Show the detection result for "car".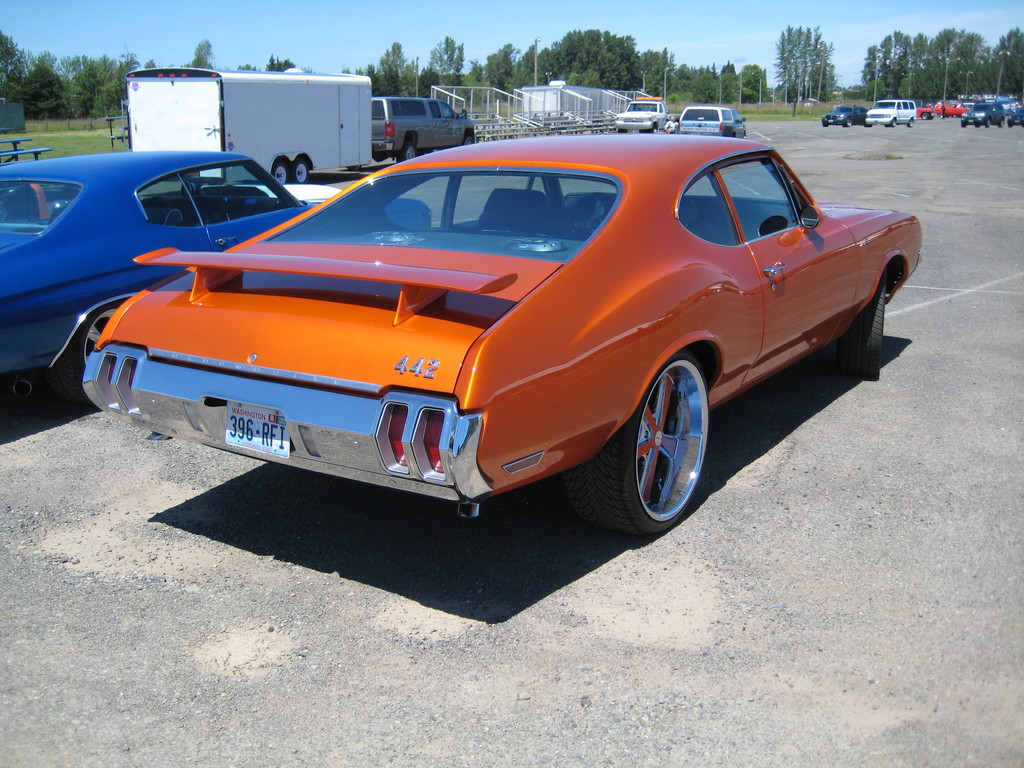
865,97,920,127.
